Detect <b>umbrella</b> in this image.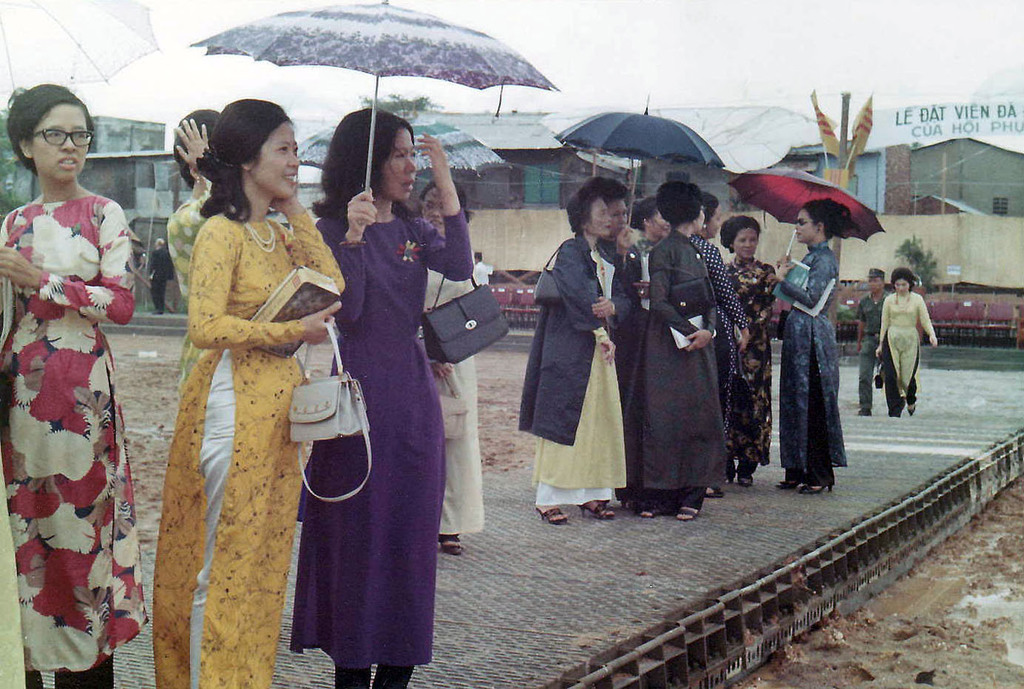
Detection: left=183, top=0, right=552, bottom=220.
